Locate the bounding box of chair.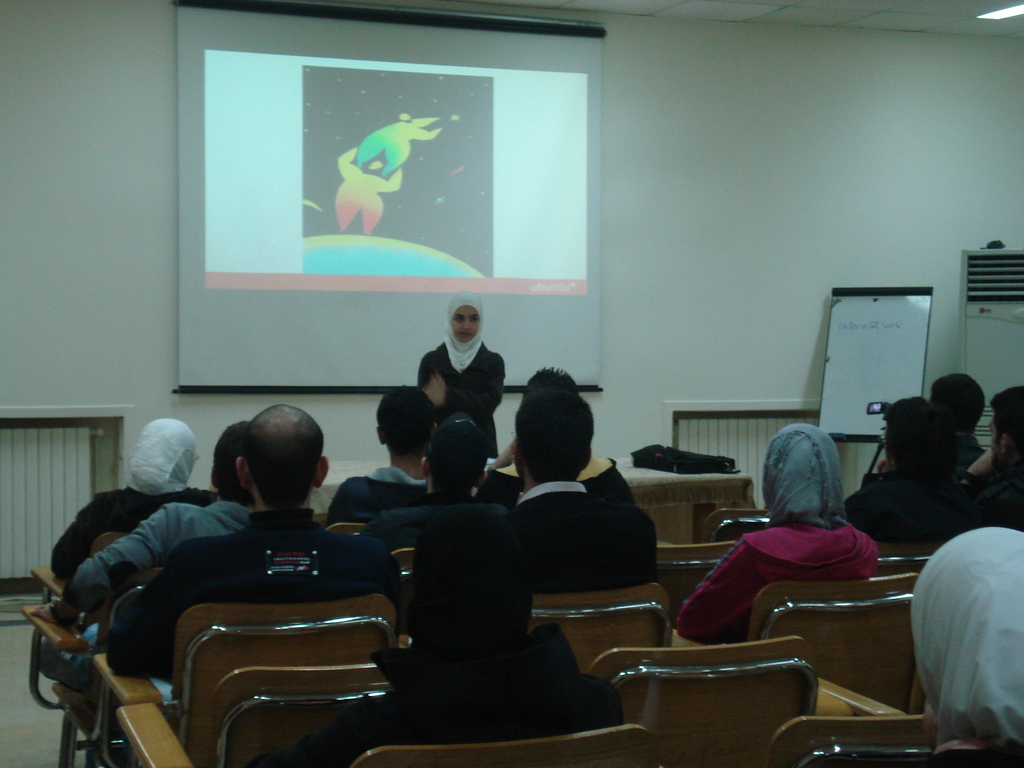
Bounding box: left=326, top=520, right=365, bottom=536.
